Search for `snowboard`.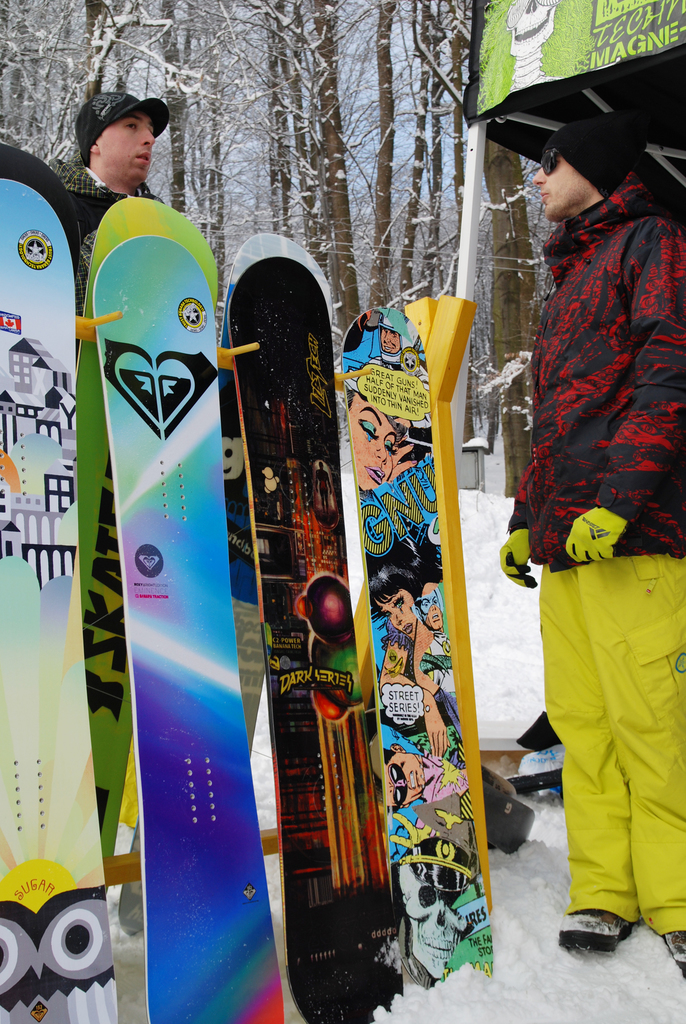
Found at bbox=[225, 254, 405, 1023].
